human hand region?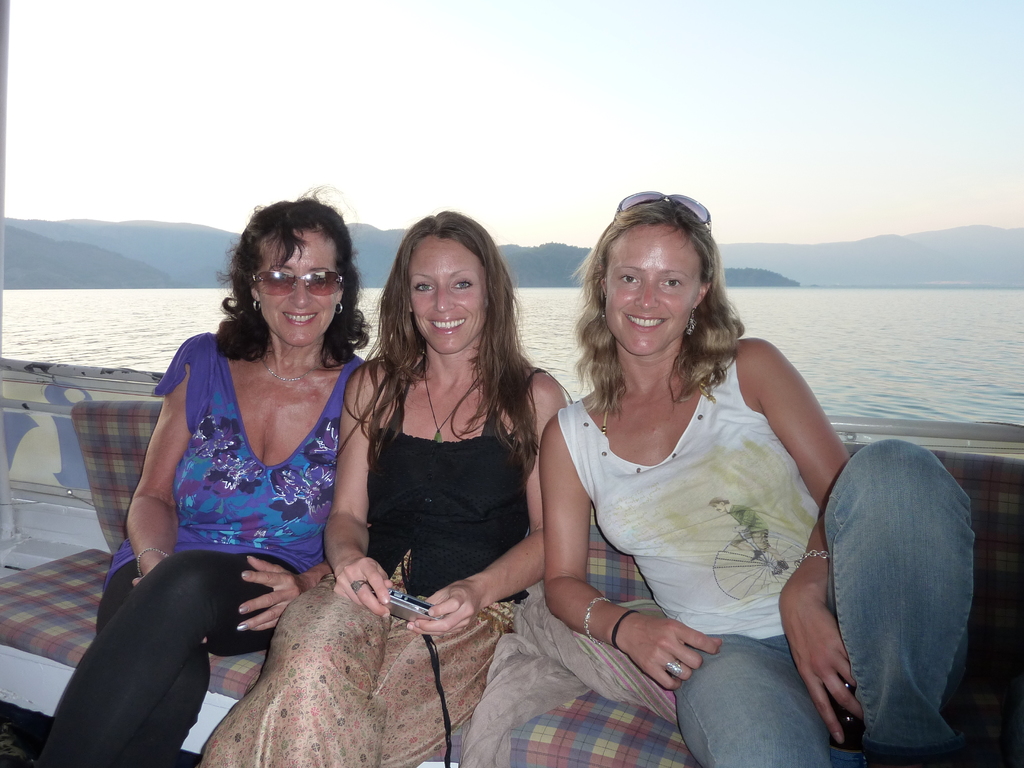
<bbox>130, 563, 163, 588</bbox>
